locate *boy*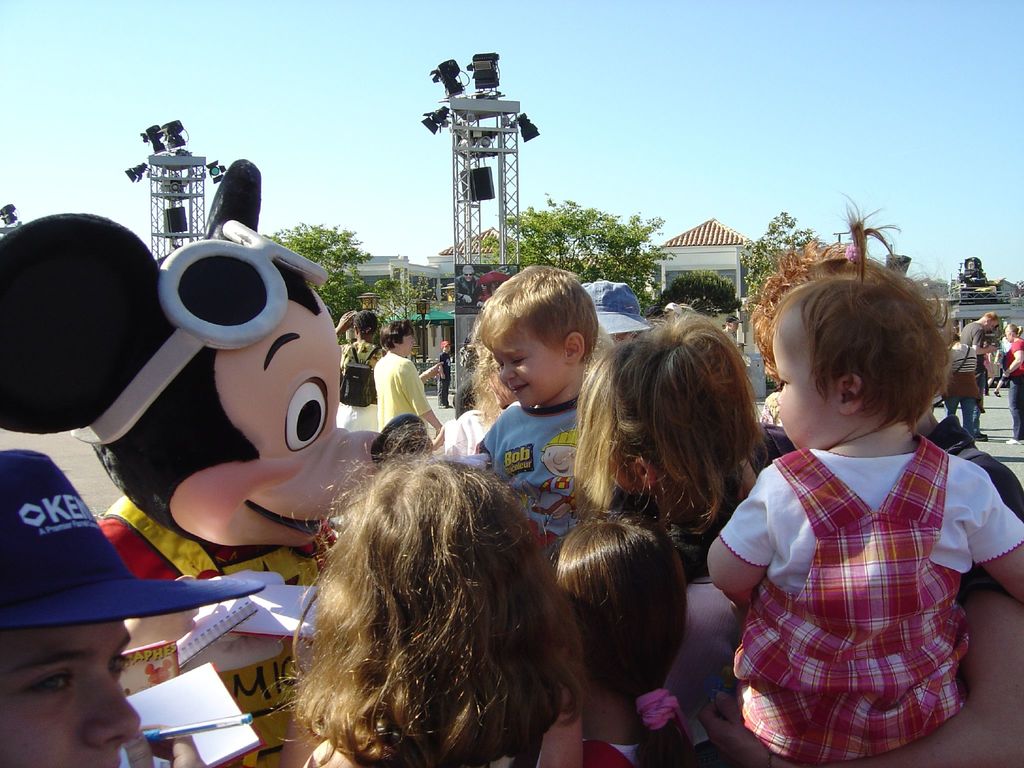
371 317 442 433
